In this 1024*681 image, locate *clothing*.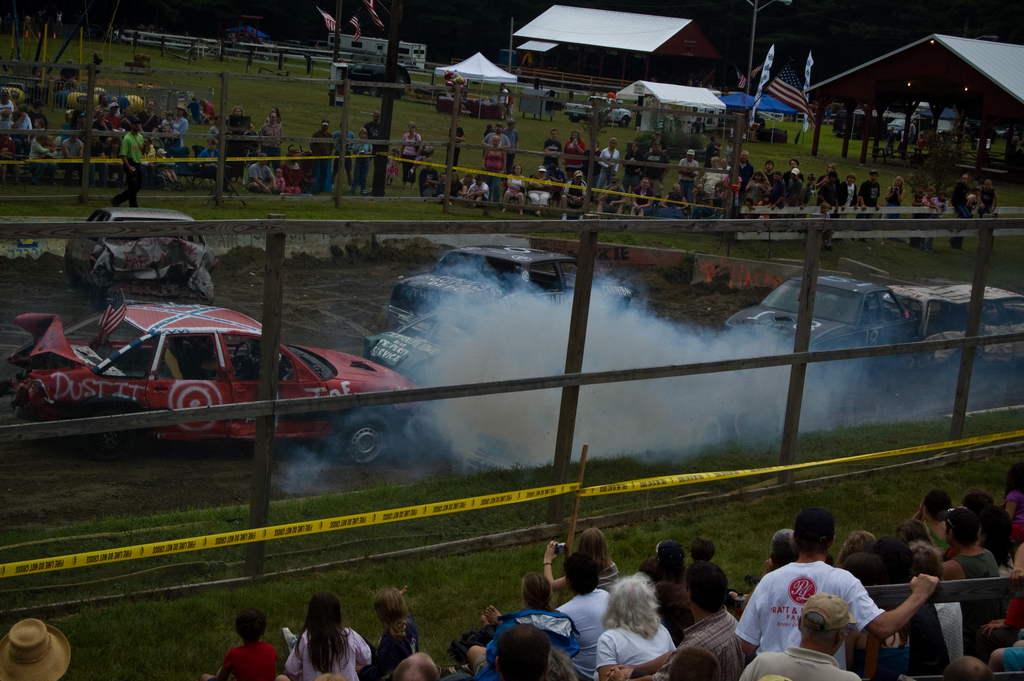
Bounding box: {"left": 954, "top": 555, "right": 998, "bottom": 575}.
